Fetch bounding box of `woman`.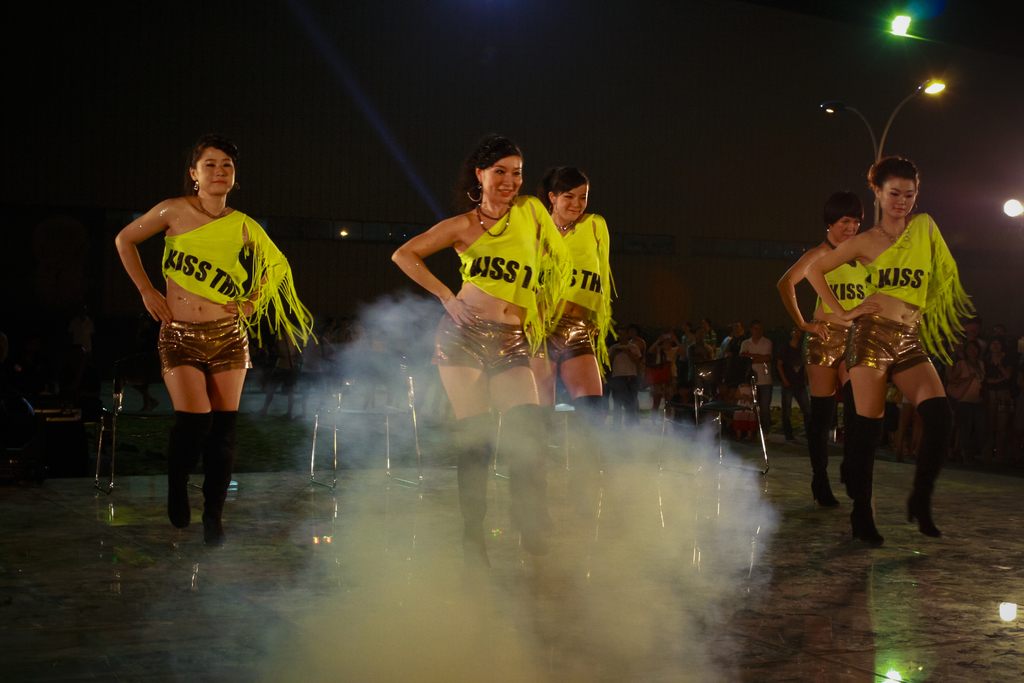
Bbox: {"x1": 774, "y1": 187, "x2": 875, "y2": 514}.
